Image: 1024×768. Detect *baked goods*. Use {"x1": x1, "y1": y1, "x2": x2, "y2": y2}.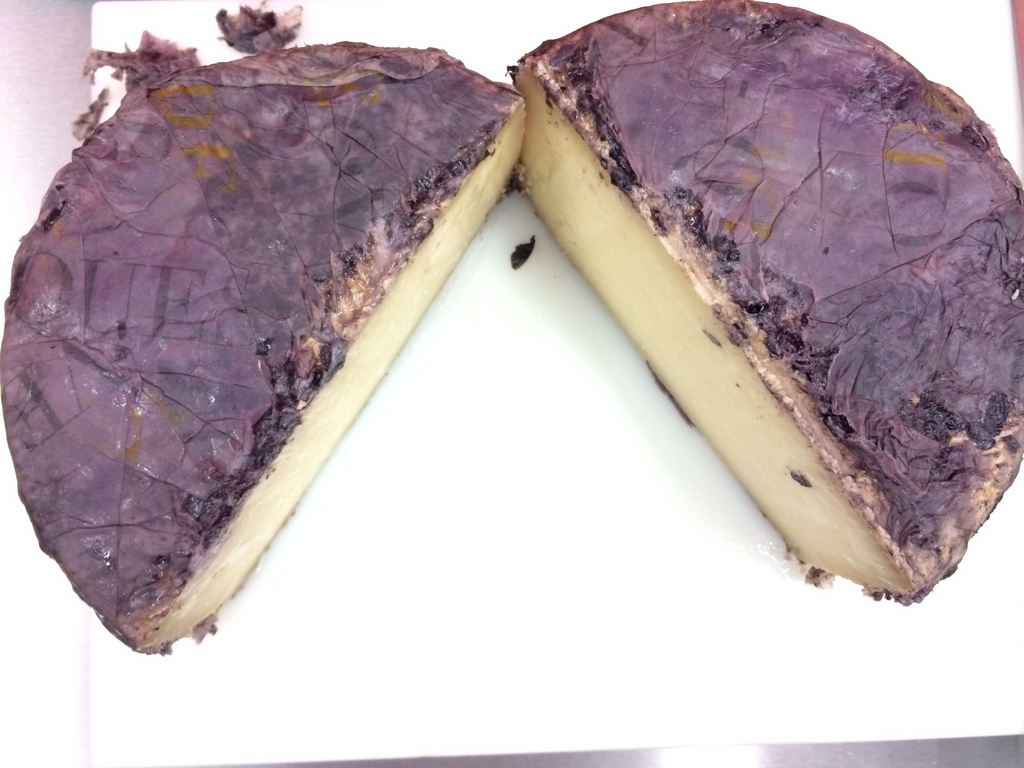
{"x1": 1, "y1": 22, "x2": 551, "y2": 682}.
